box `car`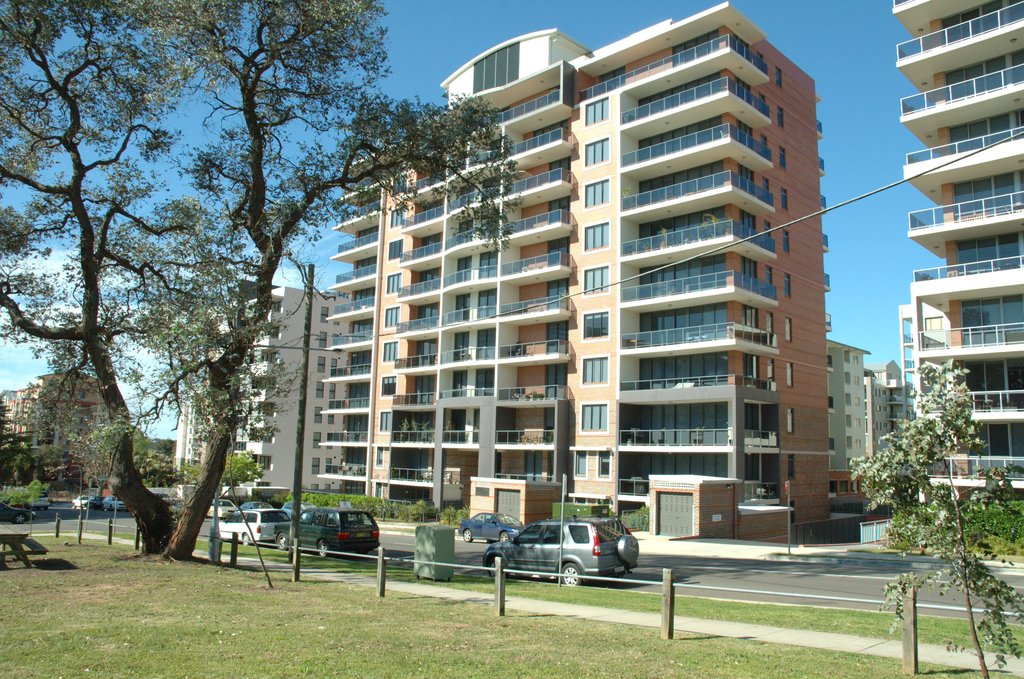
34/490/51/510
